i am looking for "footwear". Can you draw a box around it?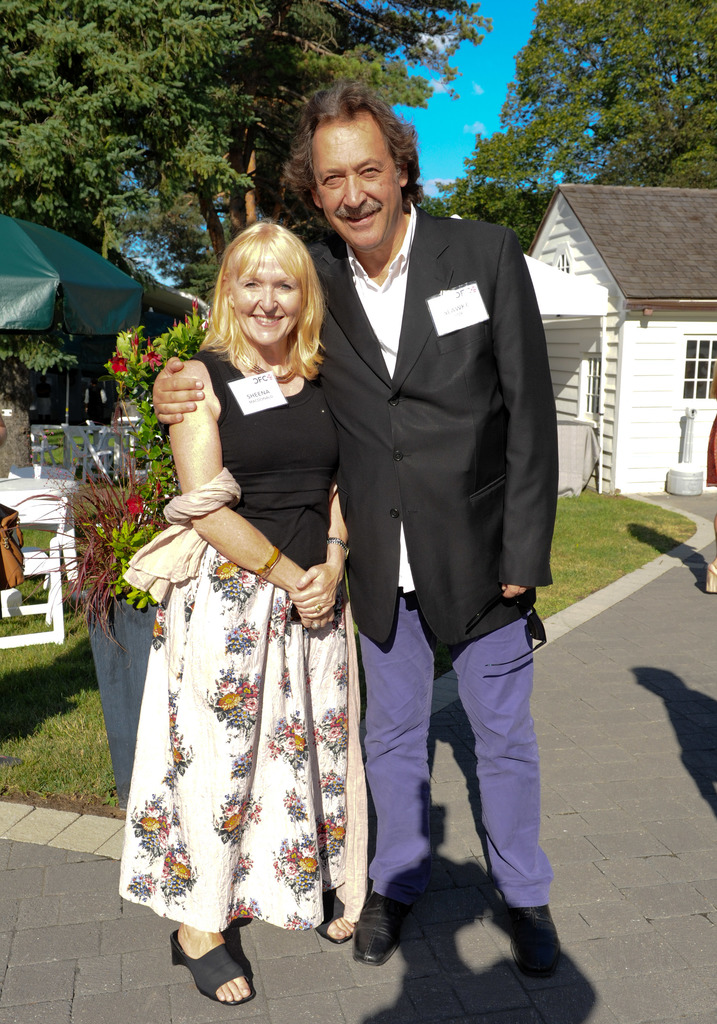
Sure, the bounding box is x1=165 y1=945 x2=258 y2=1014.
